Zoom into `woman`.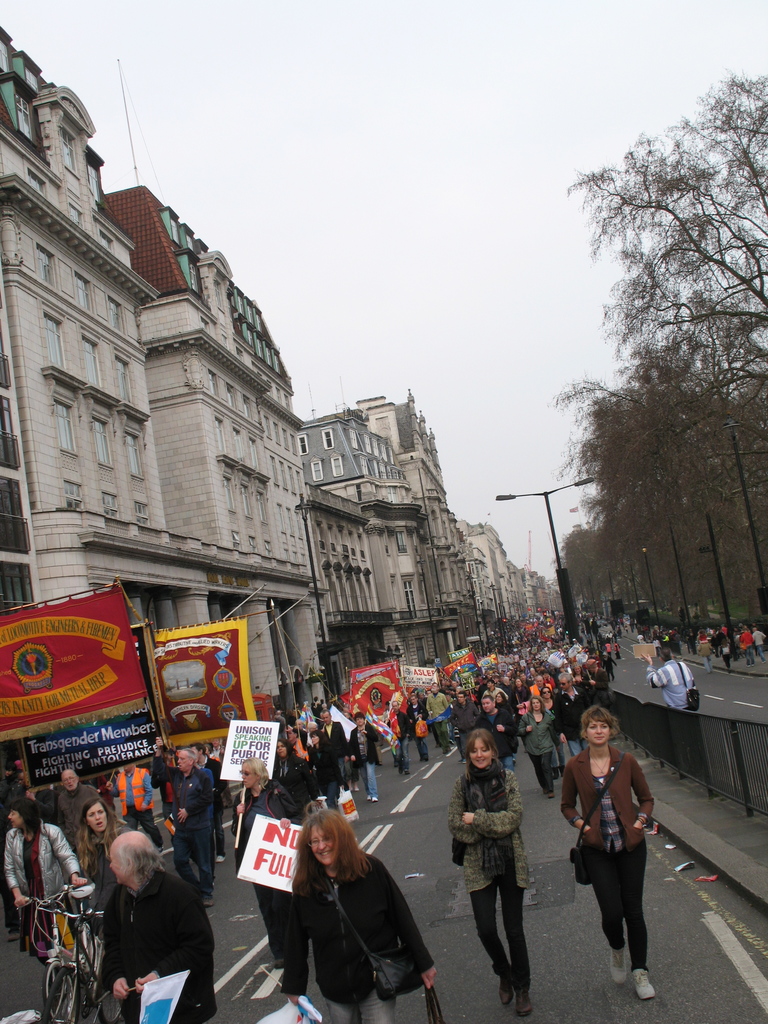
Zoom target: (278, 817, 436, 1023).
